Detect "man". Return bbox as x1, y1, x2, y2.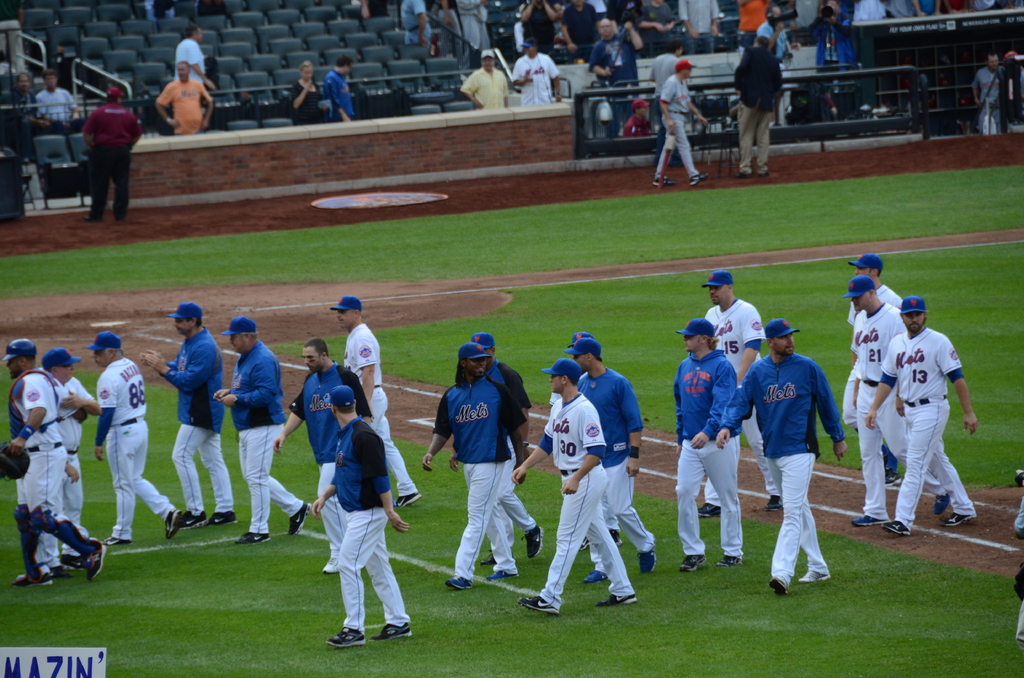
332, 295, 424, 504.
